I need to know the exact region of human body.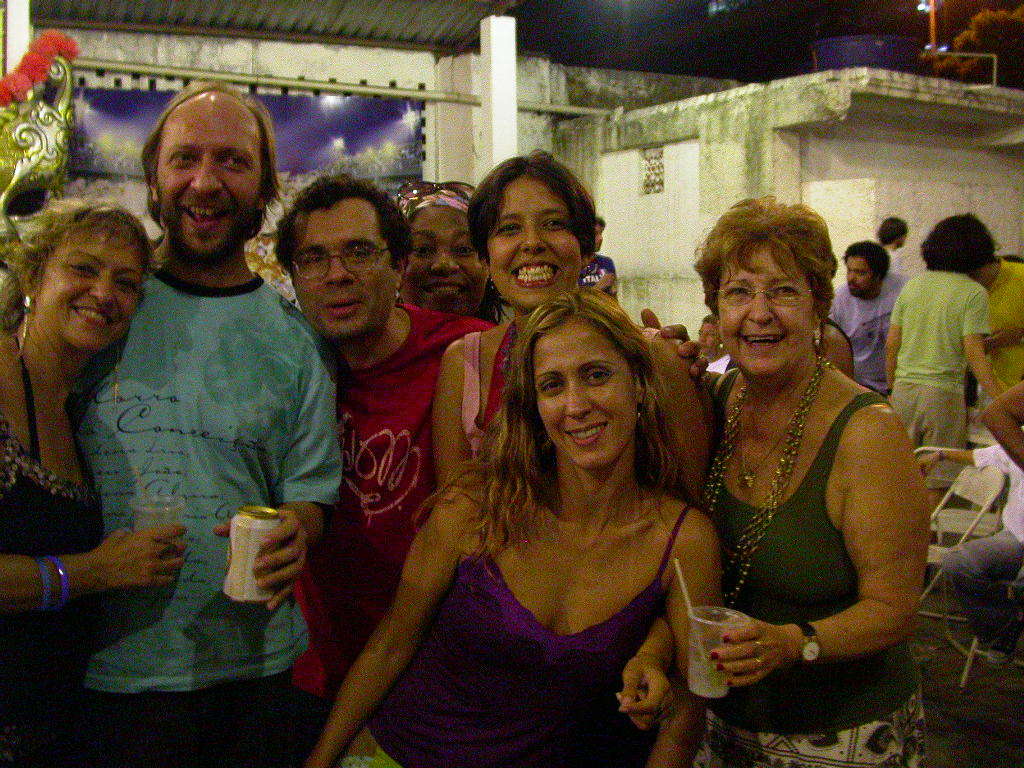
Region: (left=63, top=239, right=344, bottom=767).
